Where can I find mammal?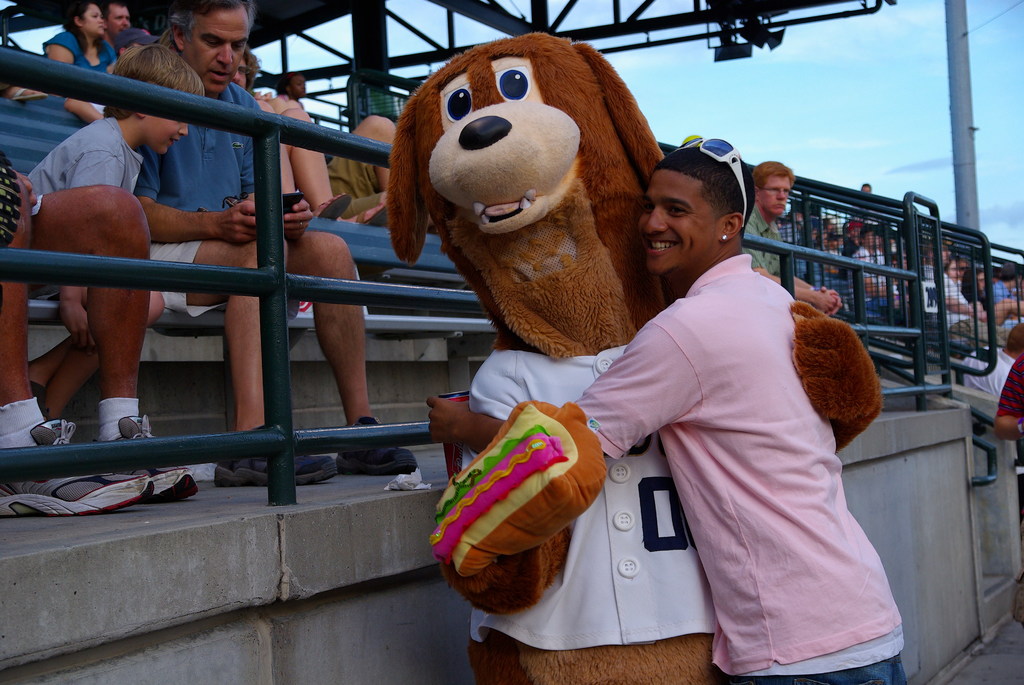
You can find it at select_region(22, 42, 169, 420).
